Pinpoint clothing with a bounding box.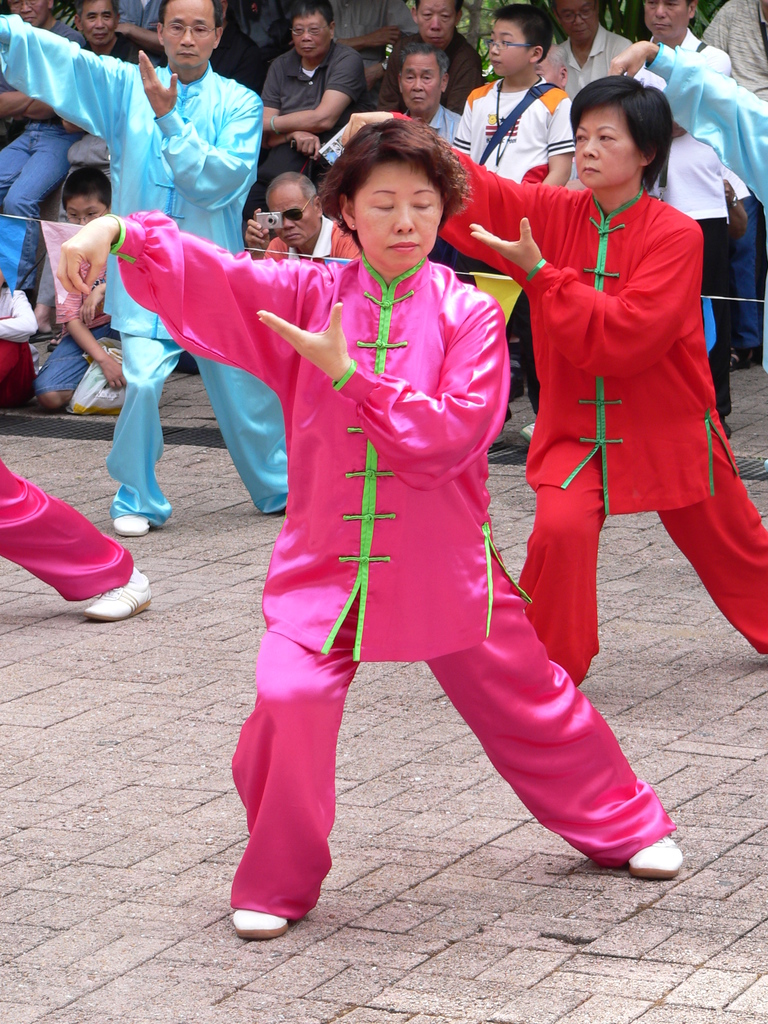
detection(260, 208, 361, 264).
